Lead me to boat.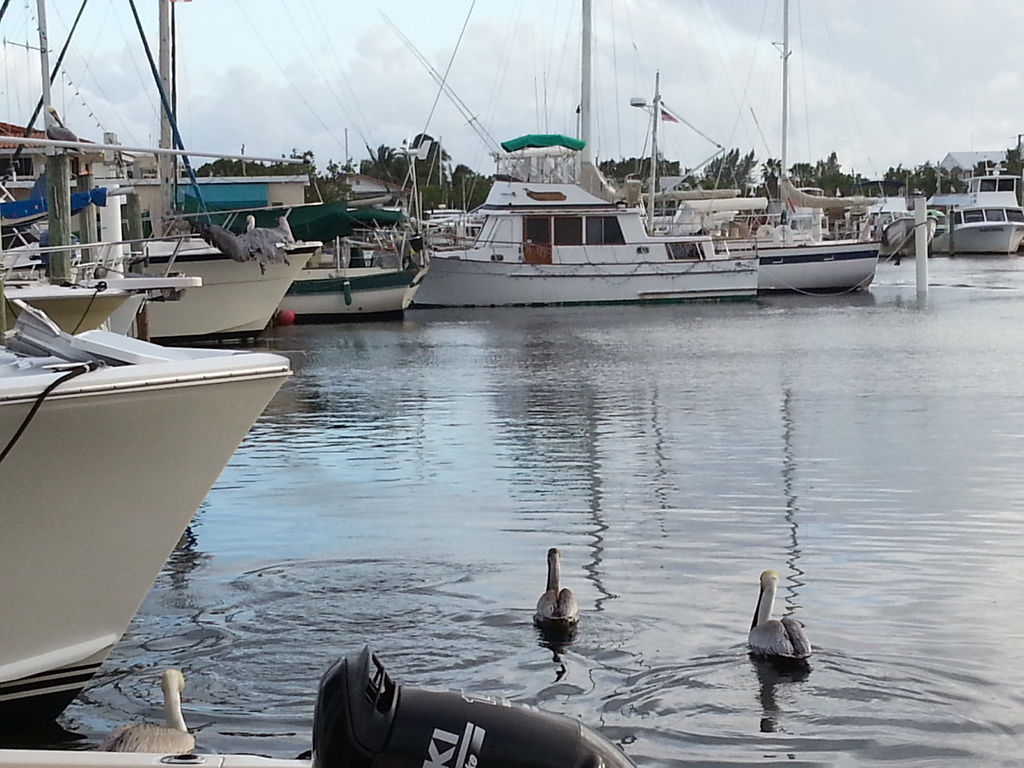
Lead to x1=0 y1=317 x2=298 y2=729.
